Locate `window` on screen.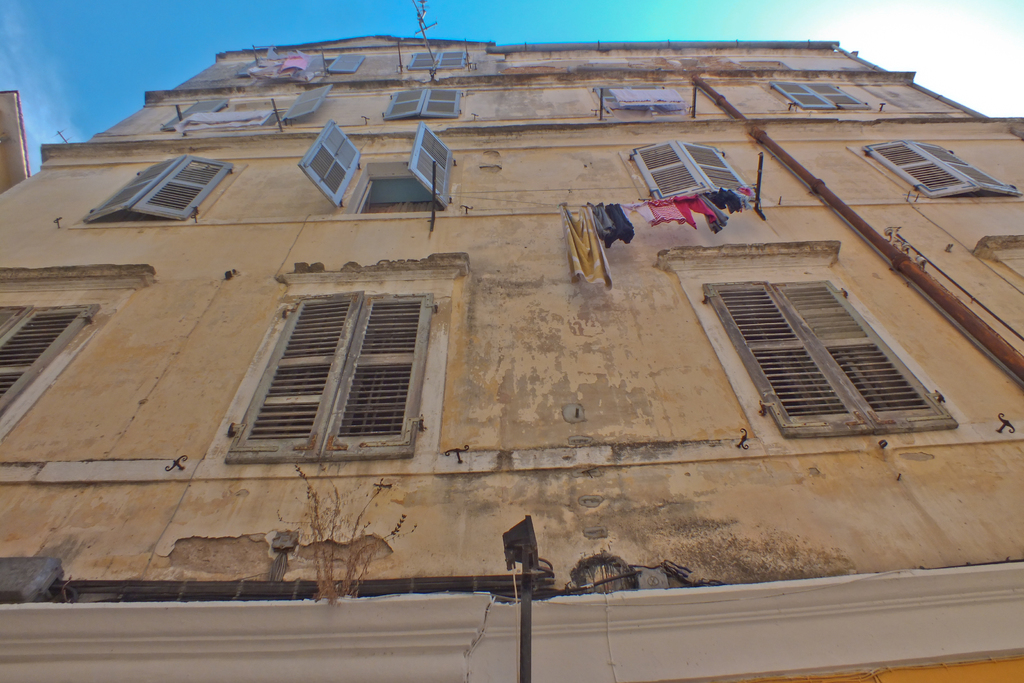
On screen at detection(394, 89, 460, 120).
